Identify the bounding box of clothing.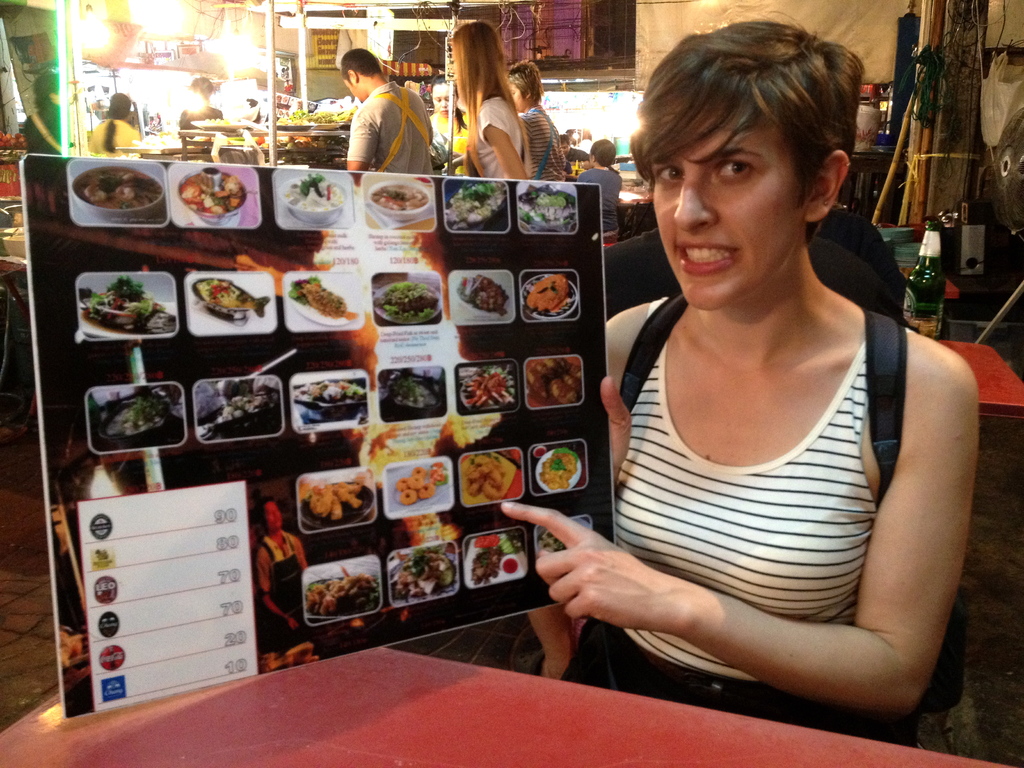
{"left": 578, "top": 248, "right": 966, "bottom": 708}.
